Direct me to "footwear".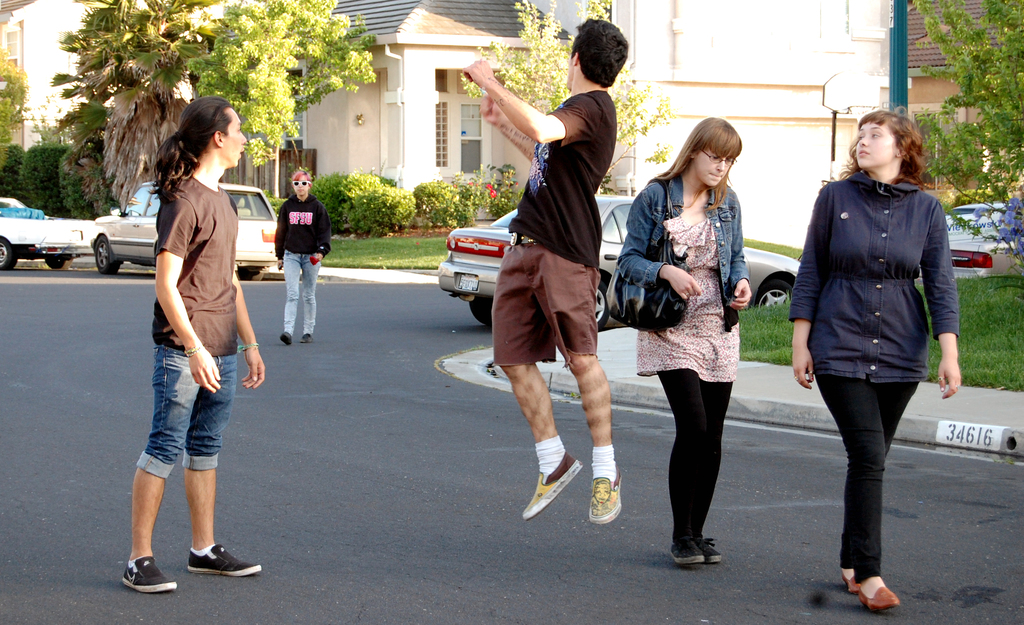
Direction: Rect(301, 336, 312, 344).
